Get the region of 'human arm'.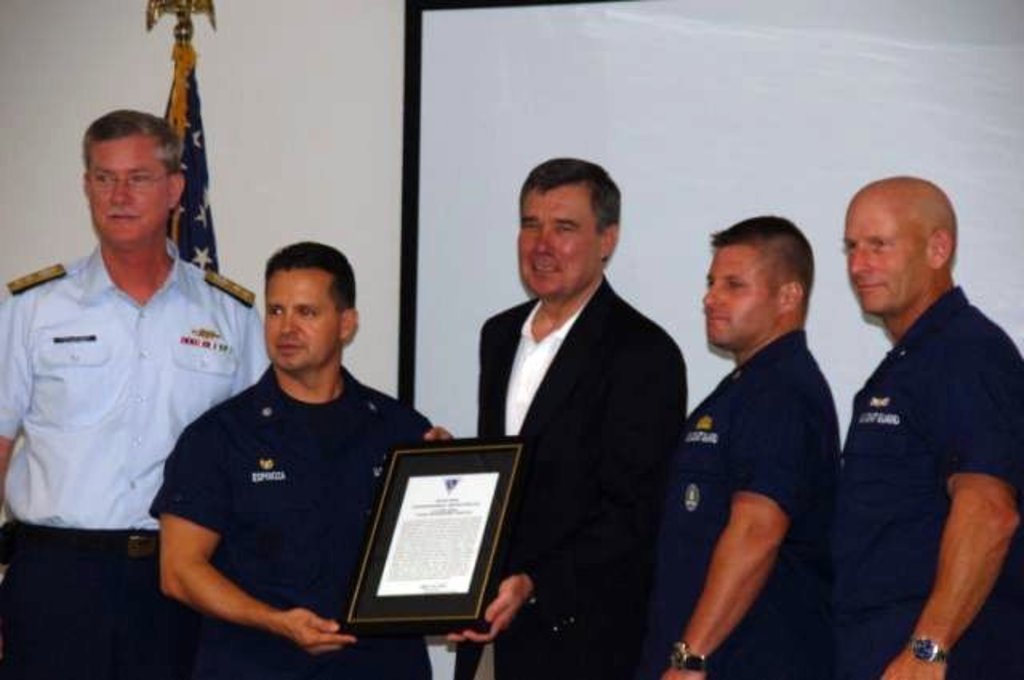
region(656, 475, 800, 675).
